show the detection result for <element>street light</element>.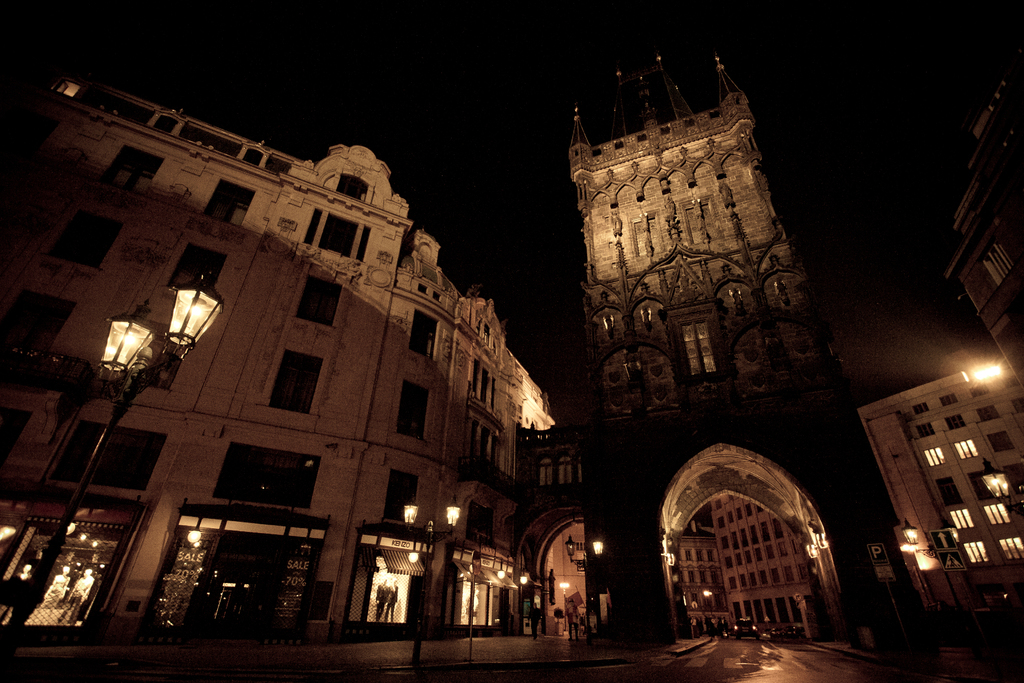
[556,534,607,655].
